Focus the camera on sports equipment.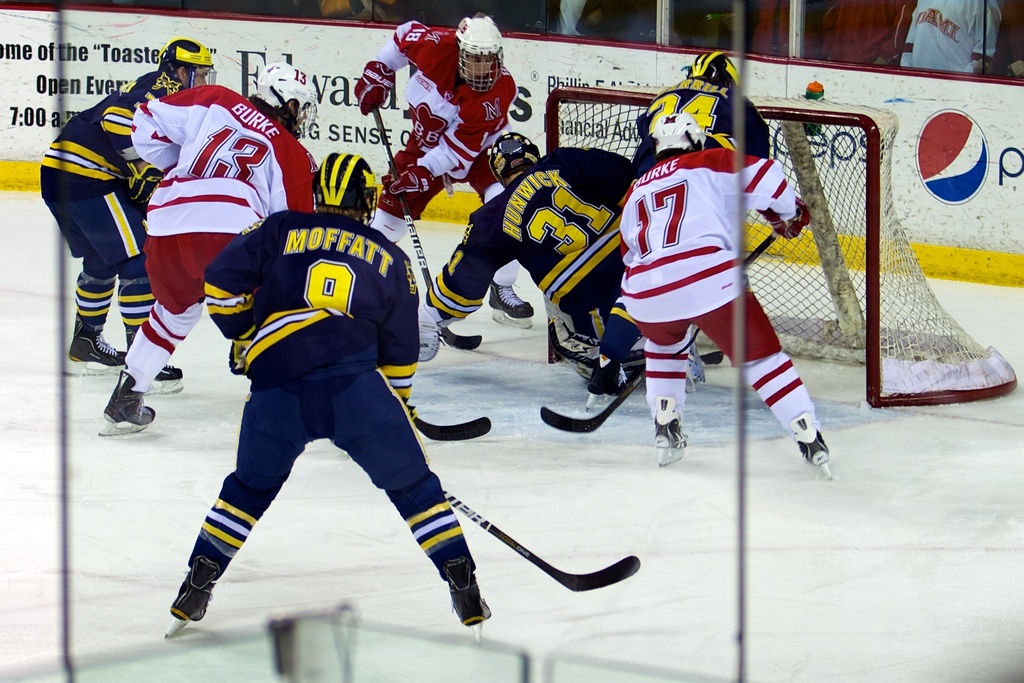
Focus region: pyautogui.locateOnScreen(354, 62, 396, 117).
